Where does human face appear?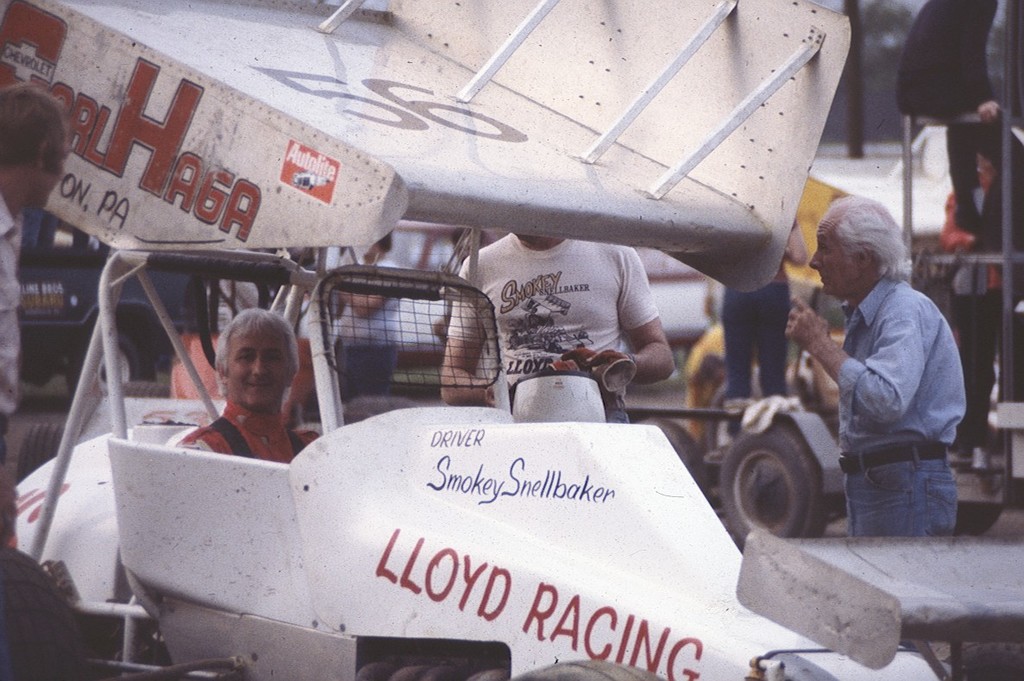
Appears at Rect(809, 218, 846, 300).
